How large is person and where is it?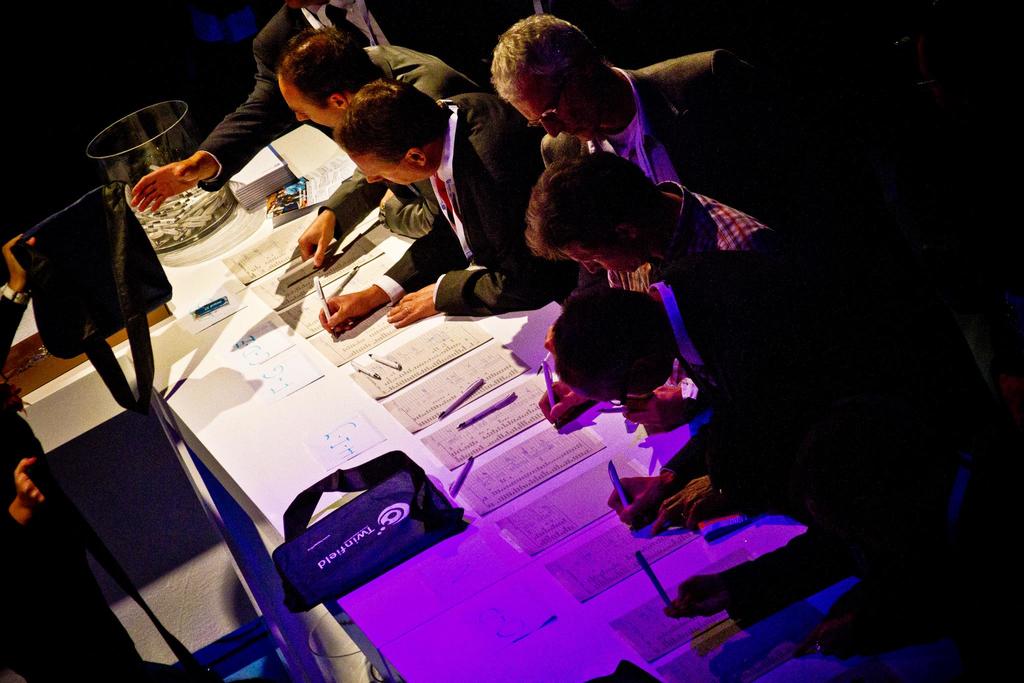
Bounding box: <region>270, 26, 474, 268</region>.
